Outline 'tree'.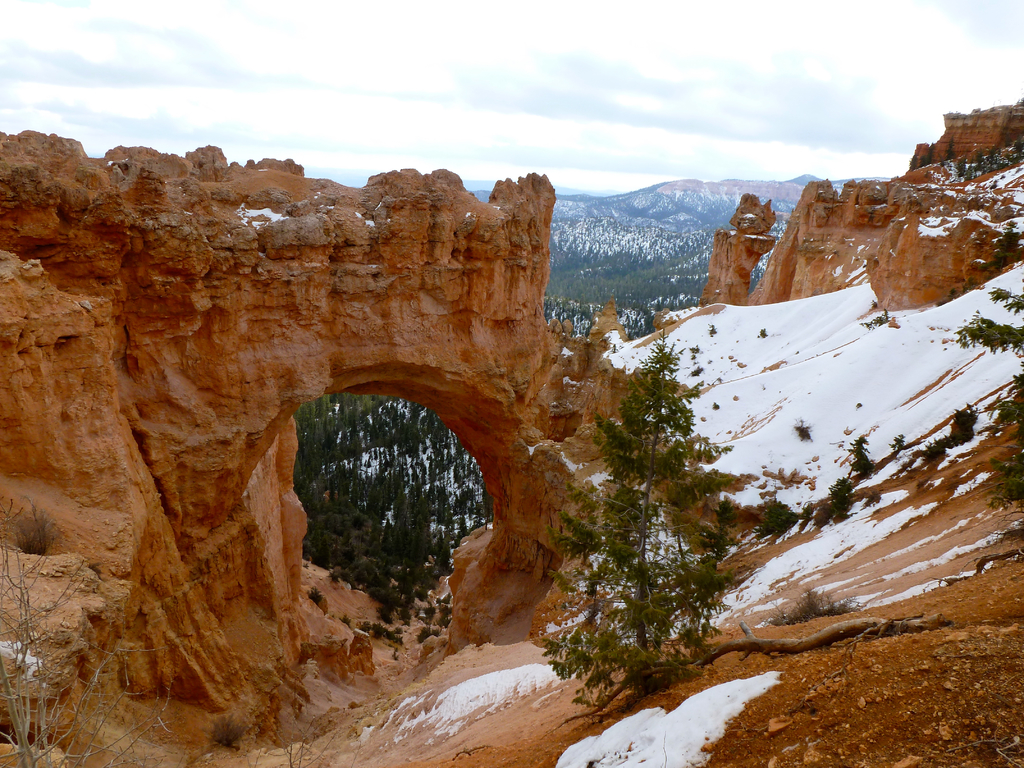
Outline: rect(0, 498, 198, 765).
